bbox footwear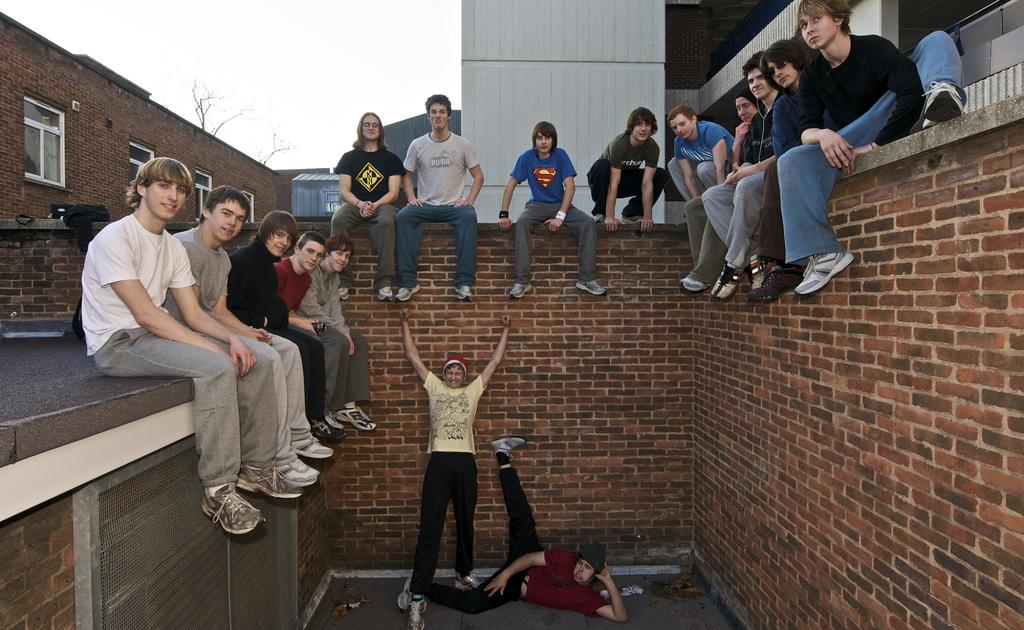
578,277,602,294
